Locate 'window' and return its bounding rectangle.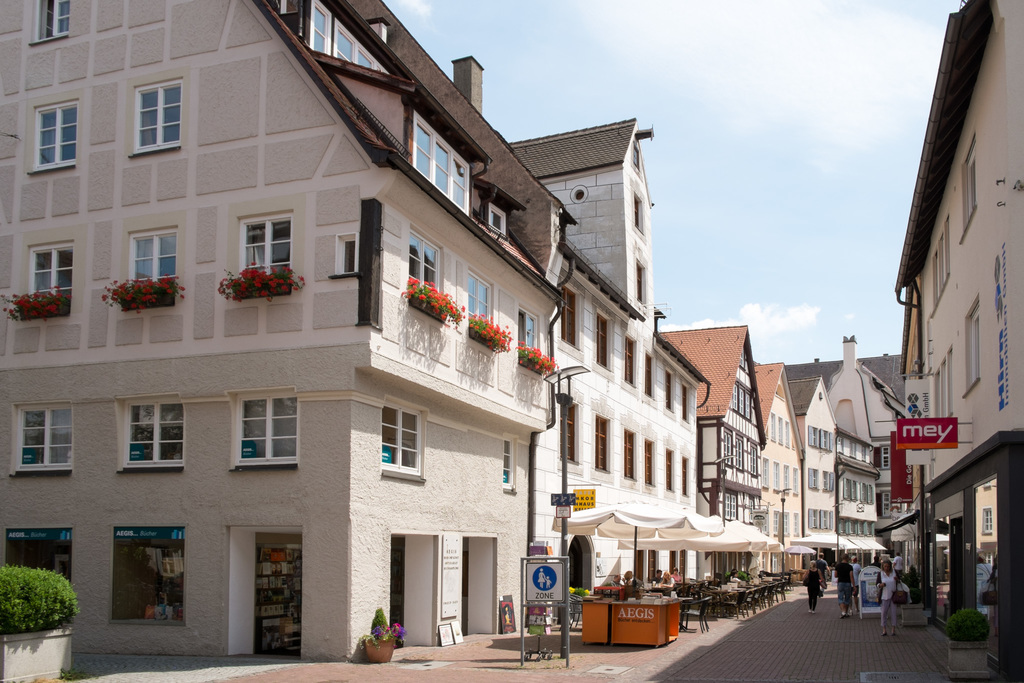
(left=883, top=489, right=903, bottom=514).
